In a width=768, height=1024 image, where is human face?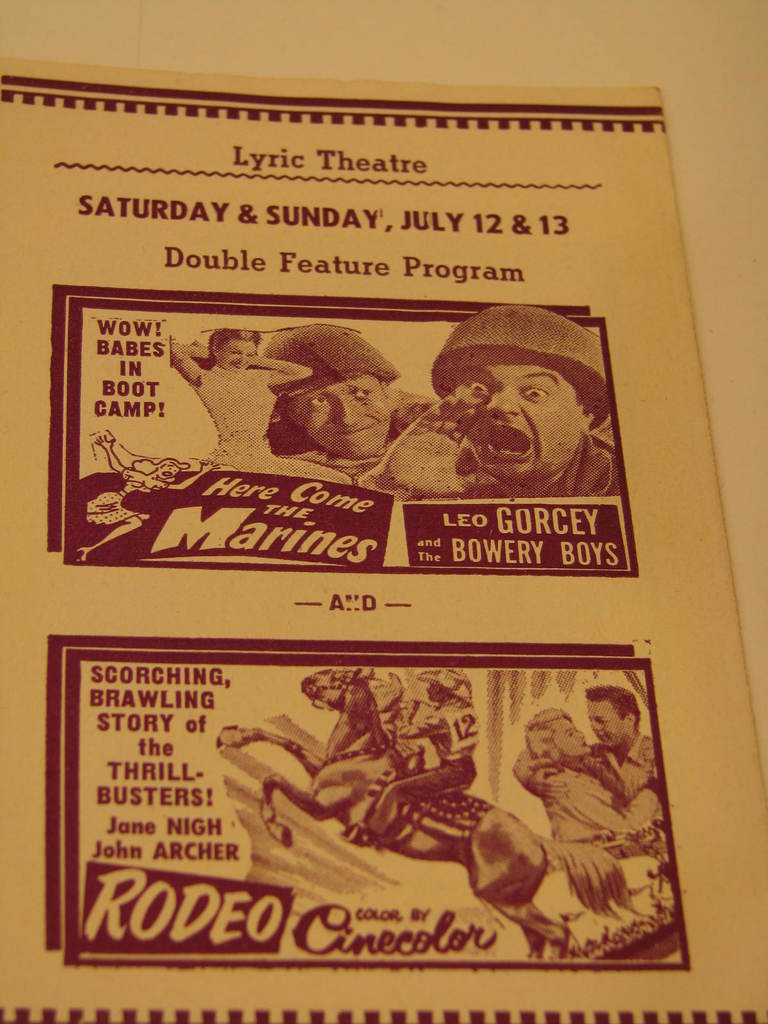
l=448, t=366, r=585, b=499.
